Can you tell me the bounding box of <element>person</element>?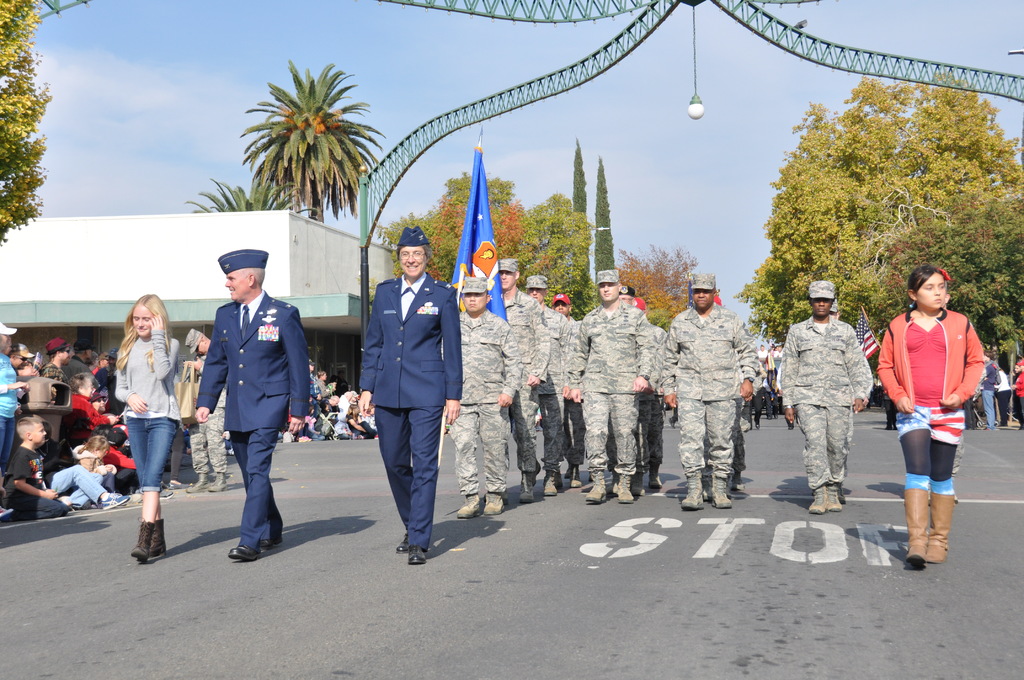
locate(658, 273, 758, 509).
